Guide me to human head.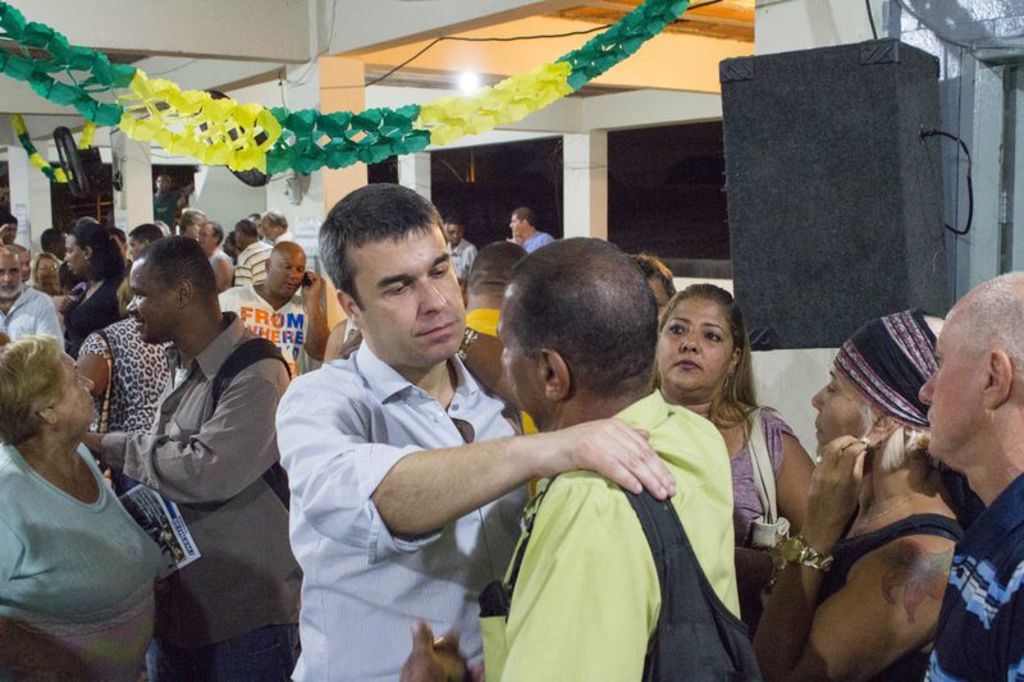
Guidance: 653, 278, 749, 398.
